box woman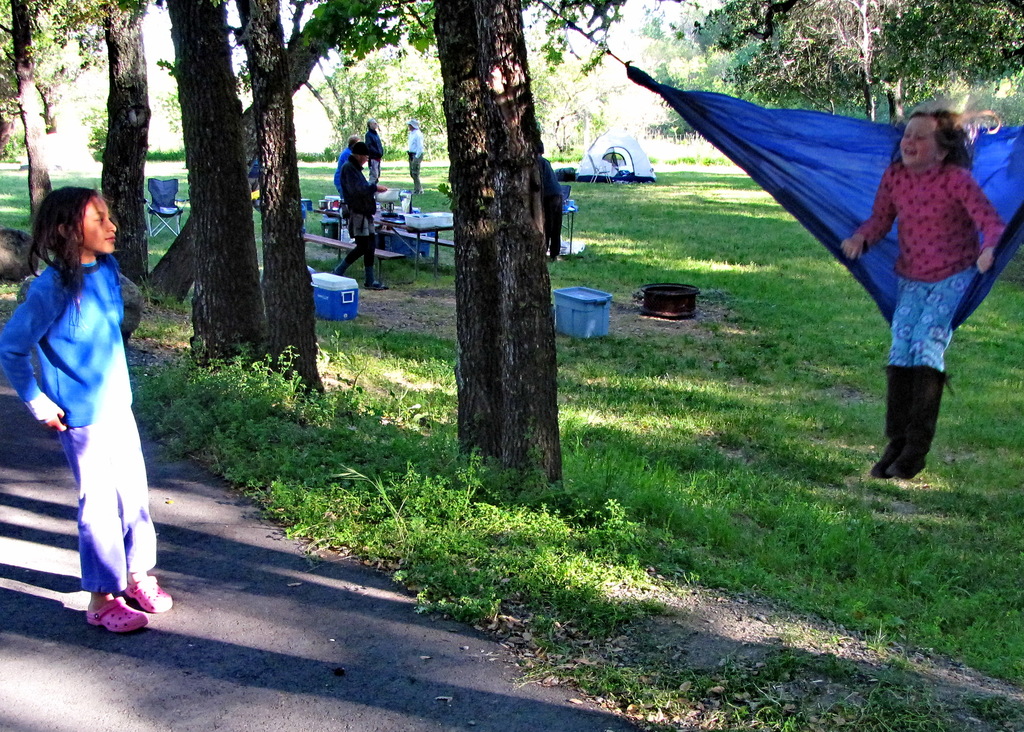
(12,152,173,642)
